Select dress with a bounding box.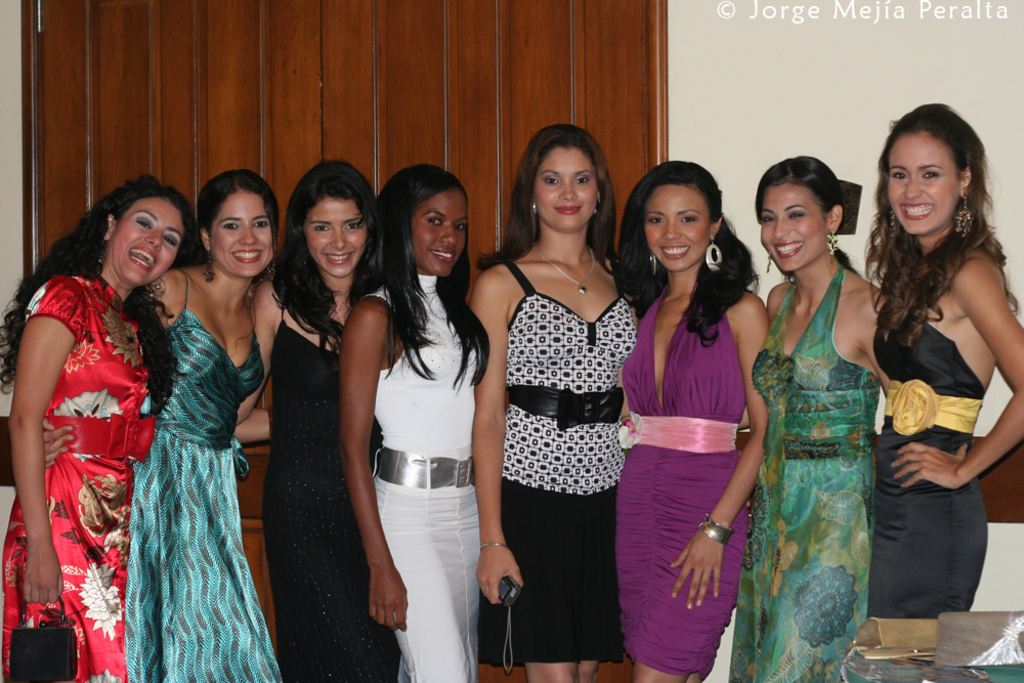
{"left": 868, "top": 315, "right": 988, "bottom": 616}.
